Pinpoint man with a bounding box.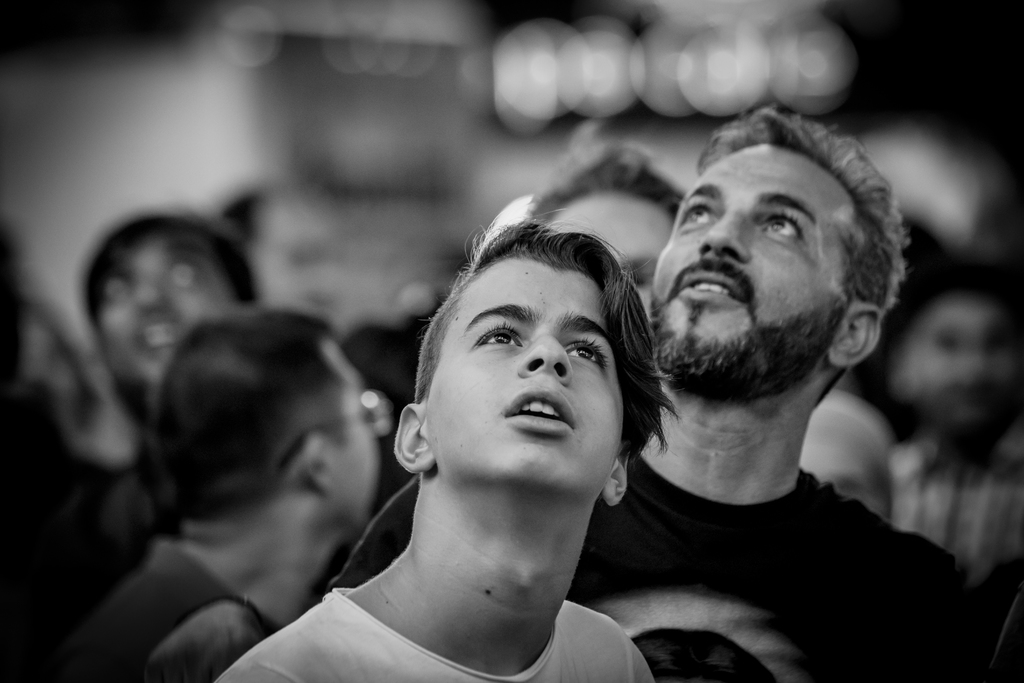
[left=42, top=309, right=379, bottom=682].
